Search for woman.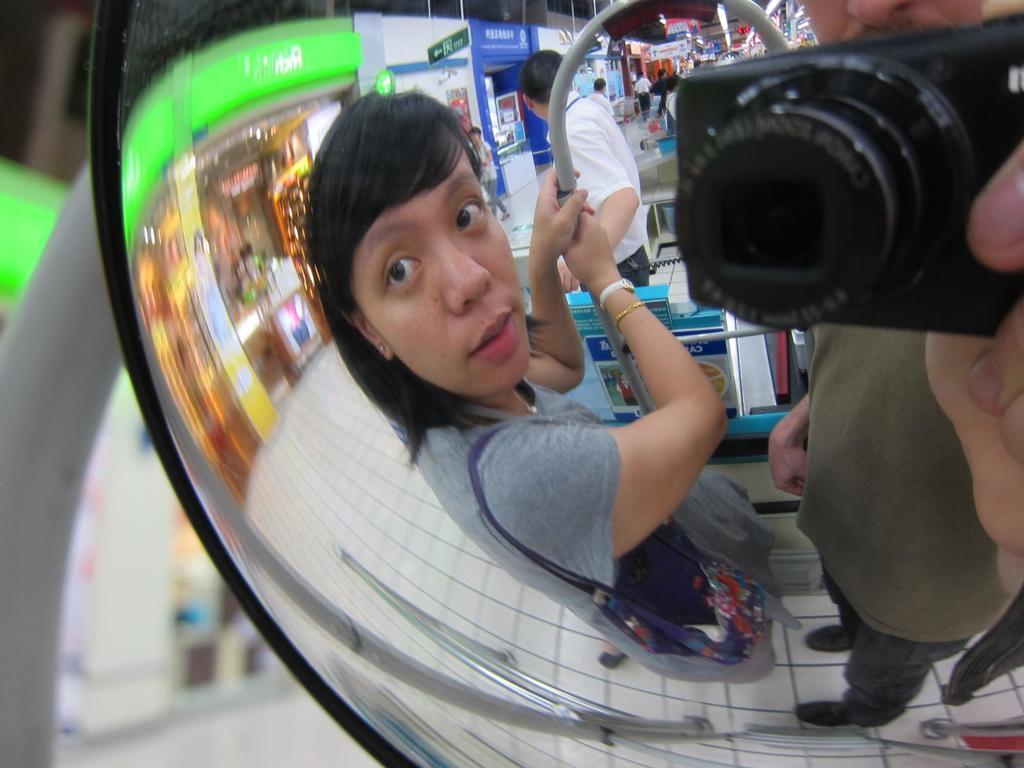
Found at x1=305 y1=76 x2=789 y2=708.
